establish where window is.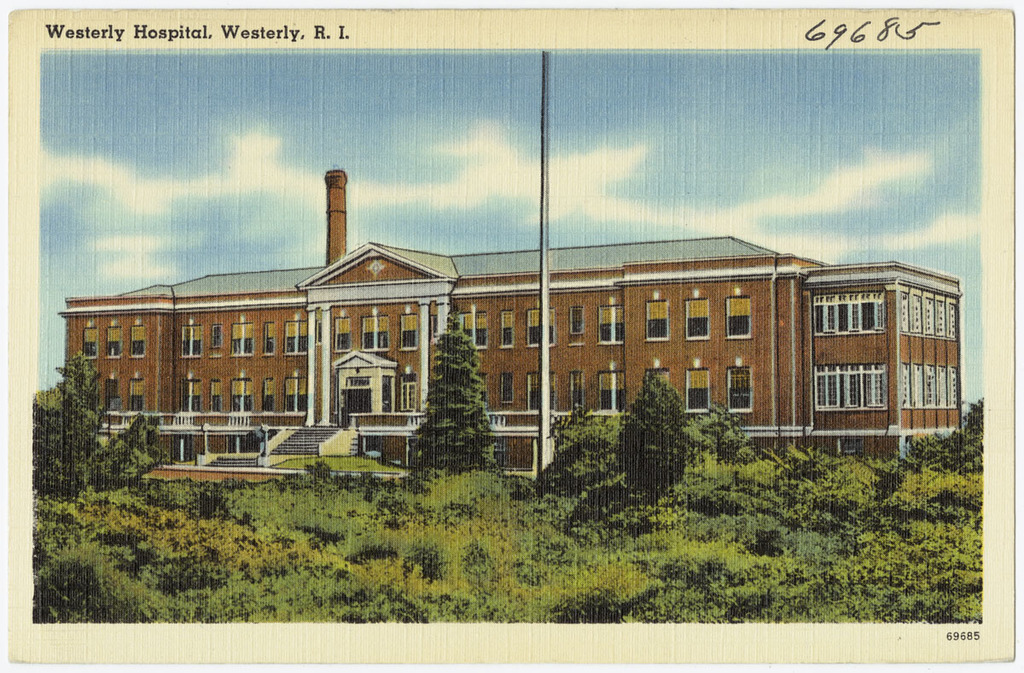
Established at 231,378,248,413.
